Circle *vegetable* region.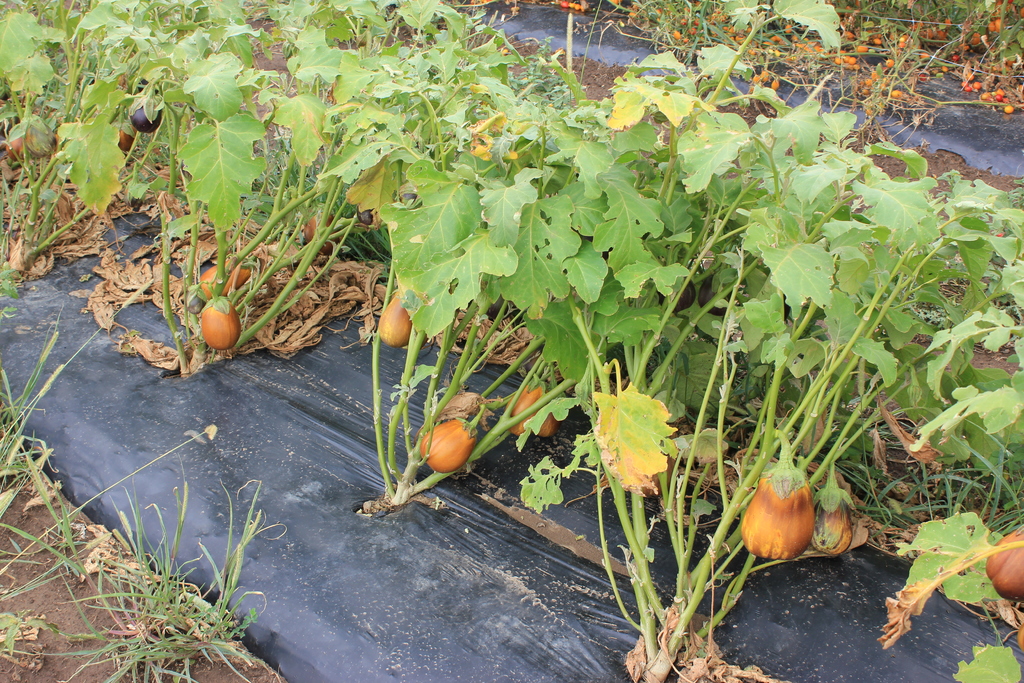
Region: (left=378, top=280, right=411, bottom=347).
